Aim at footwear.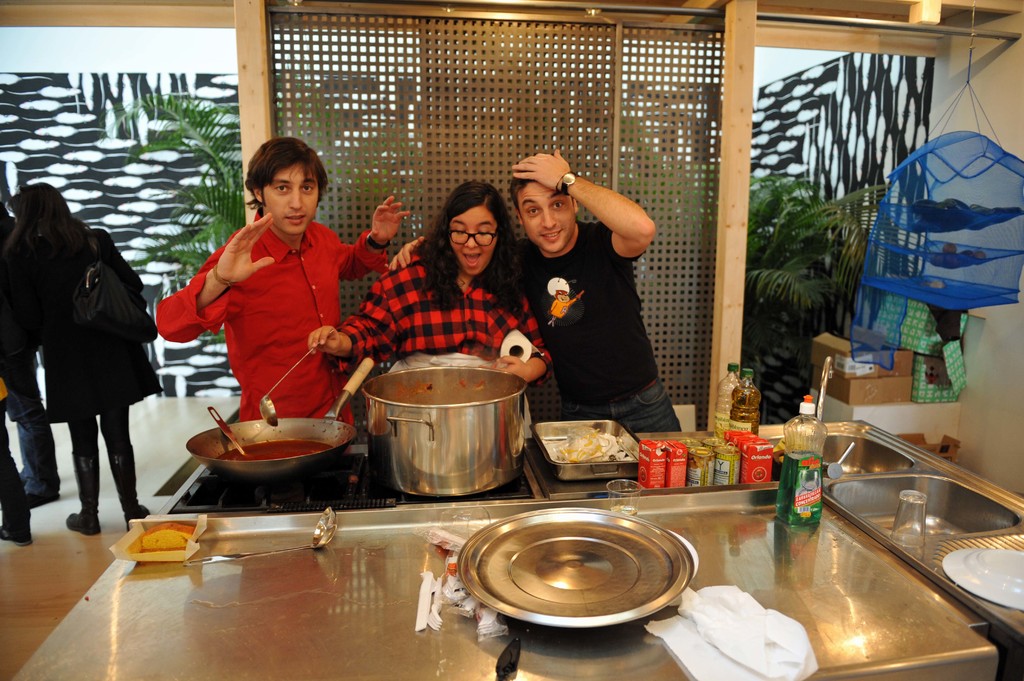
Aimed at crop(0, 529, 37, 554).
